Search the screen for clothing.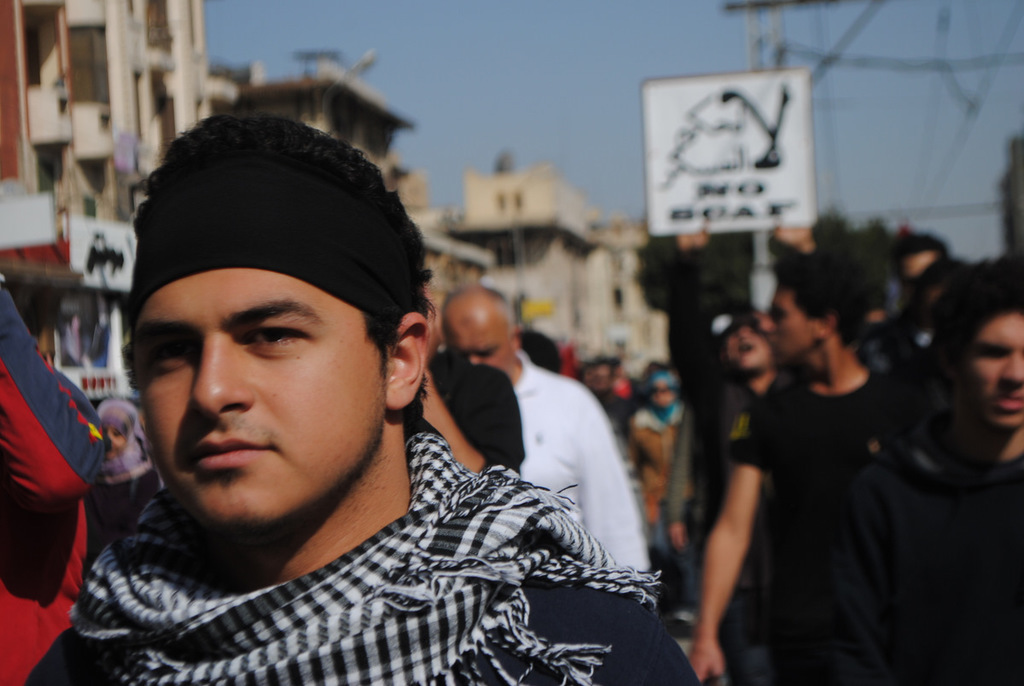
Found at (x1=39, y1=398, x2=664, y2=684).
